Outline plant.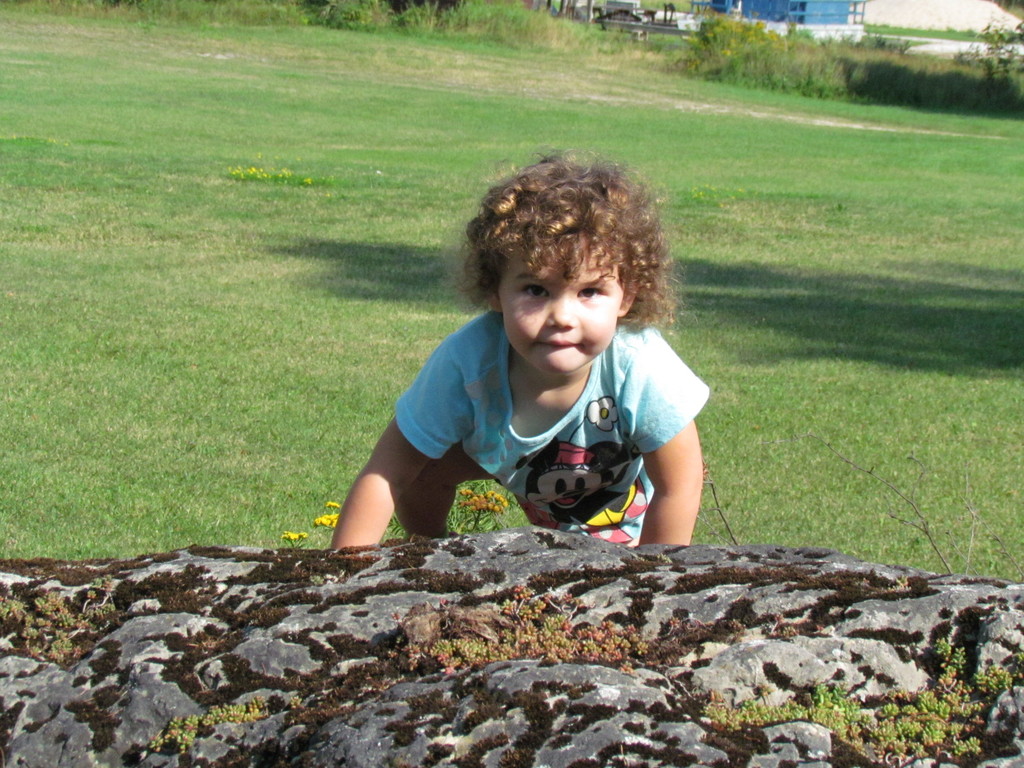
Outline: x1=311, y1=576, x2=325, y2=589.
